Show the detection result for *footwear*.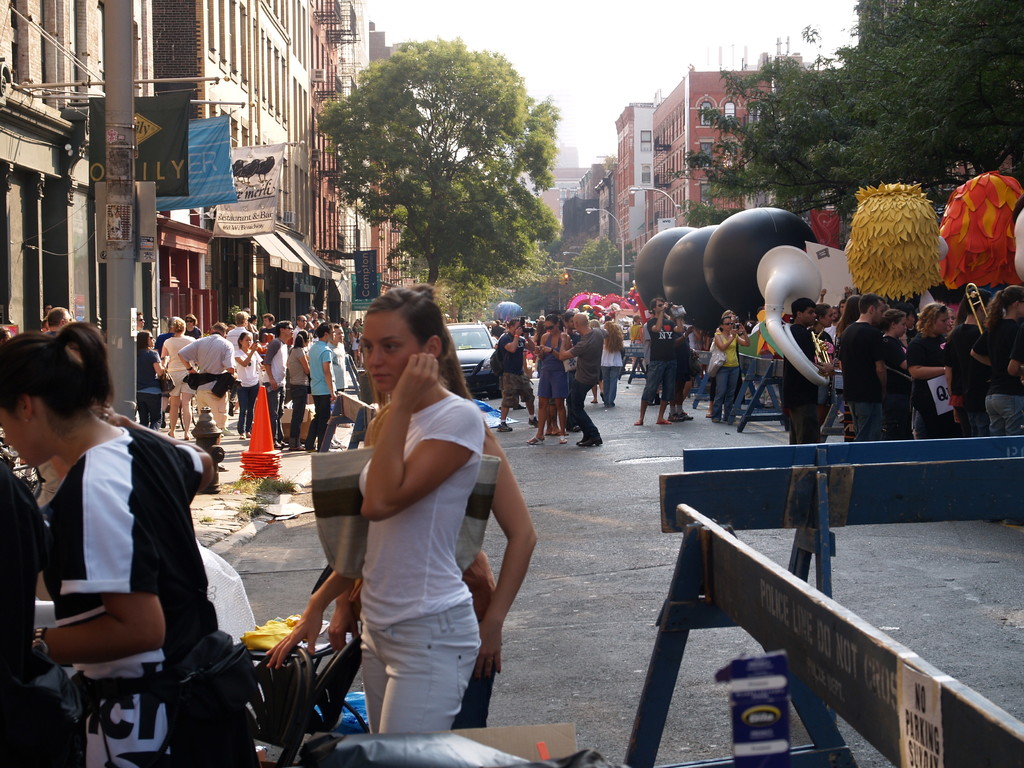
rect(529, 435, 545, 444).
